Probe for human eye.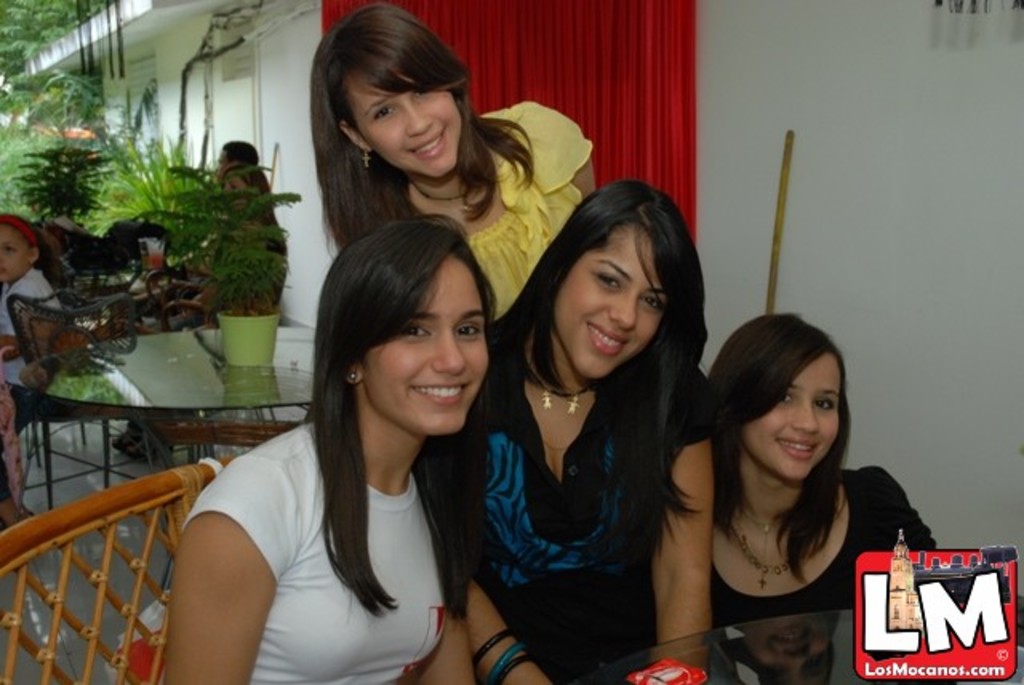
Probe result: x1=450 y1=322 x2=478 y2=342.
